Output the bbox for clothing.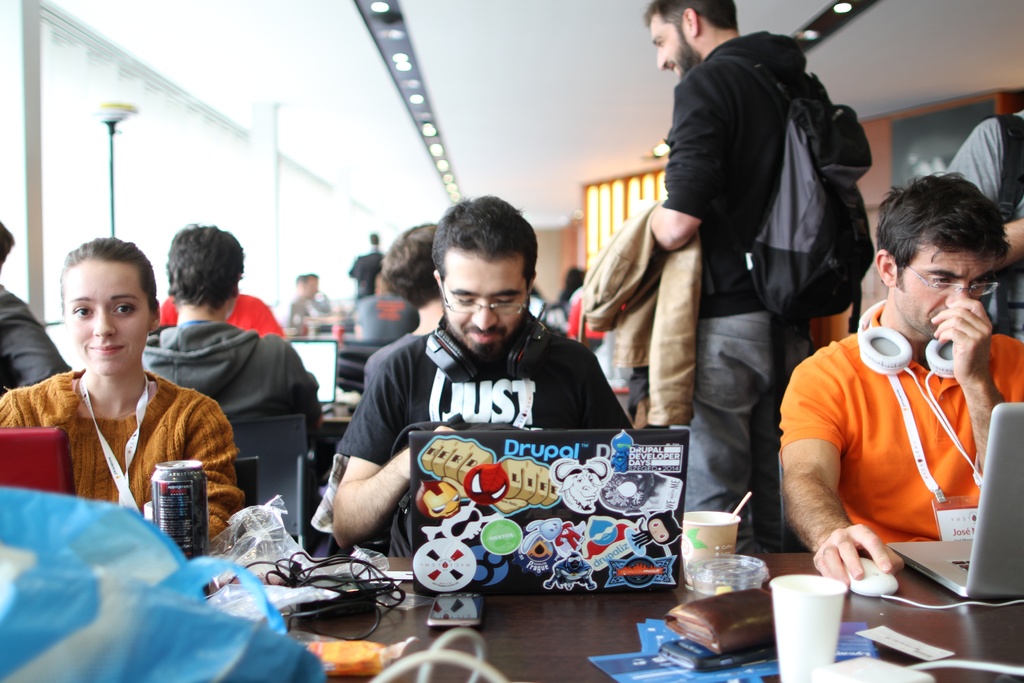
<bbox>277, 292, 321, 331</bbox>.
